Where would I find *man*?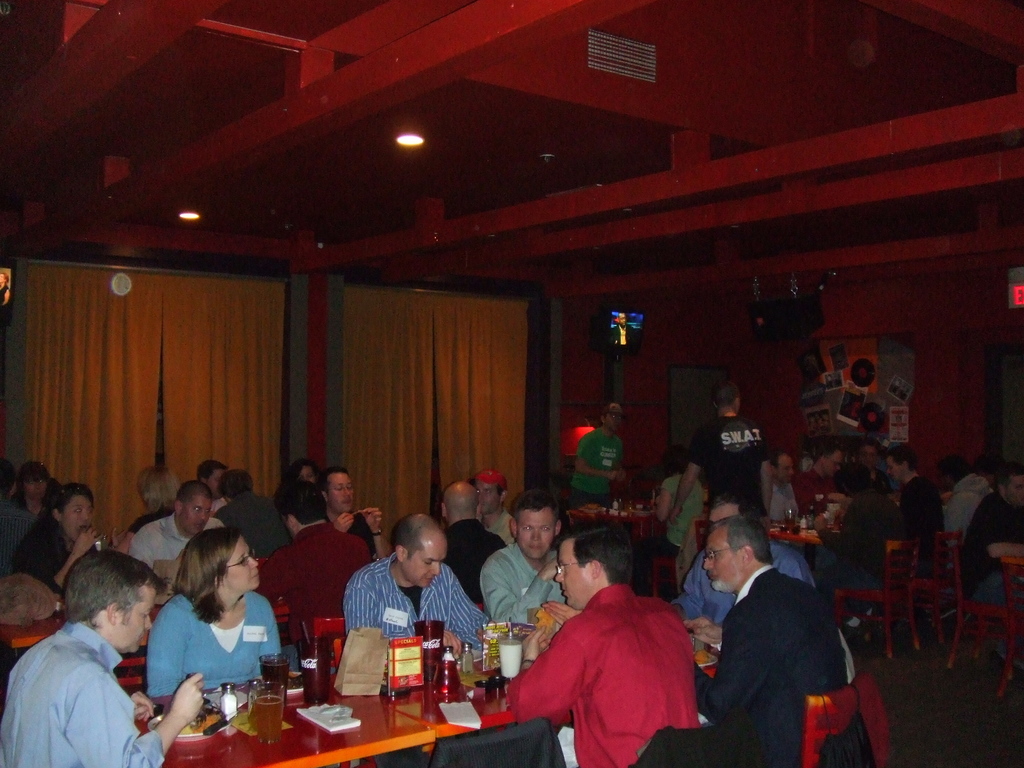
At 743/449/824/588.
